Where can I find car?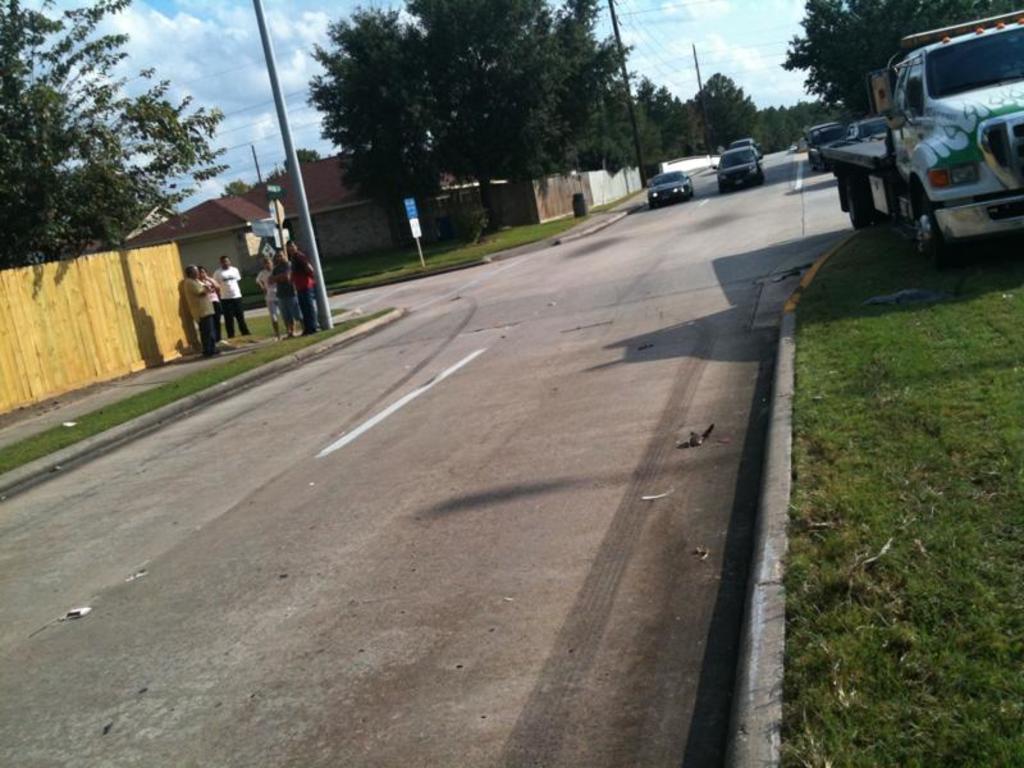
You can find it at [728, 137, 763, 150].
